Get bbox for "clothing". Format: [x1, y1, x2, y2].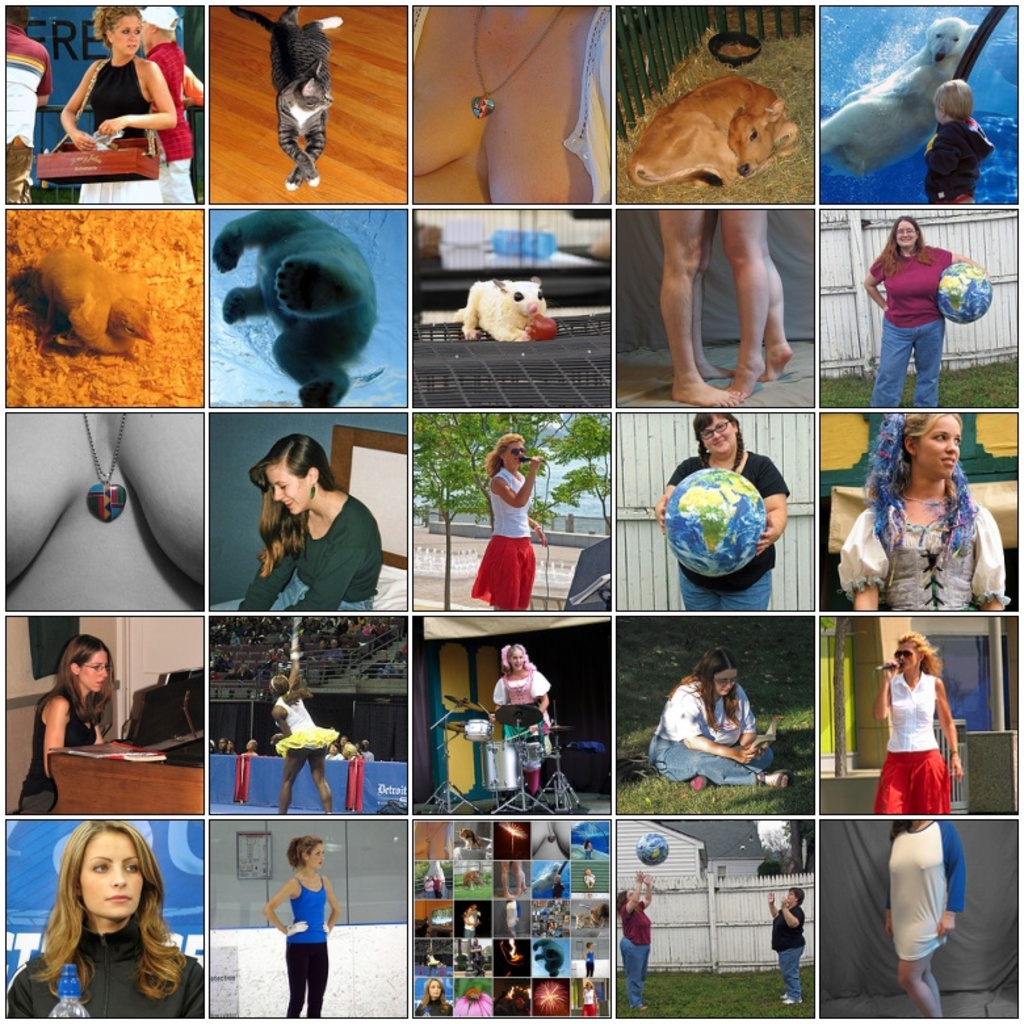
[270, 680, 339, 757].
